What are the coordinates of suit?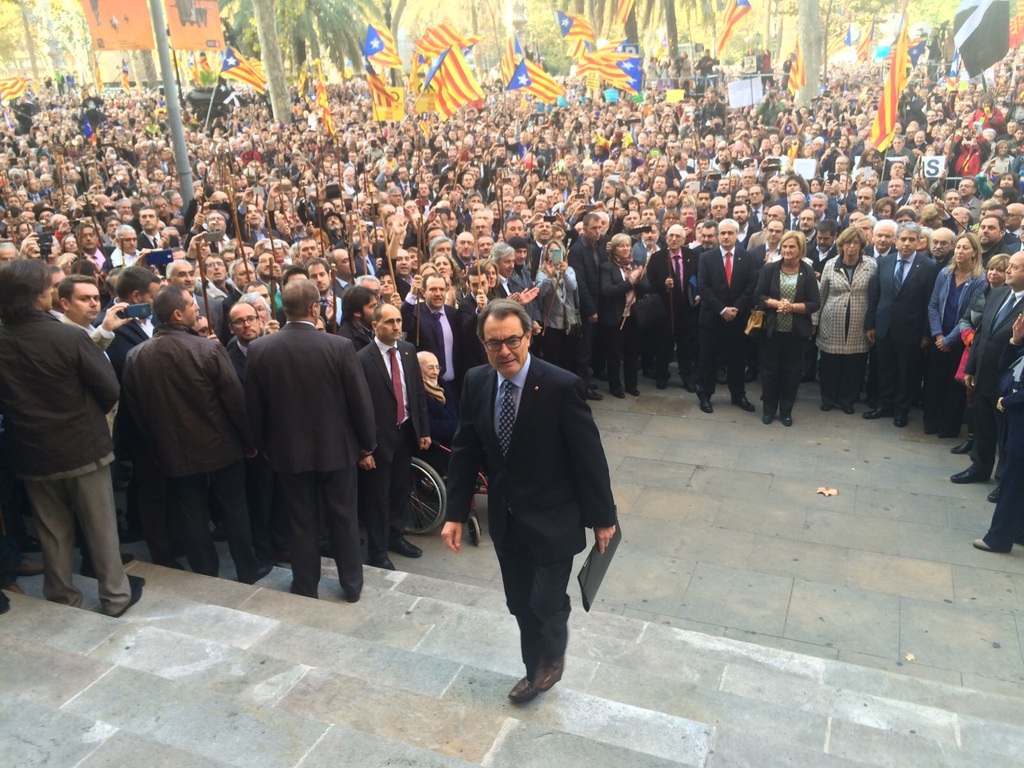
box=[331, 277, 348, 297].
